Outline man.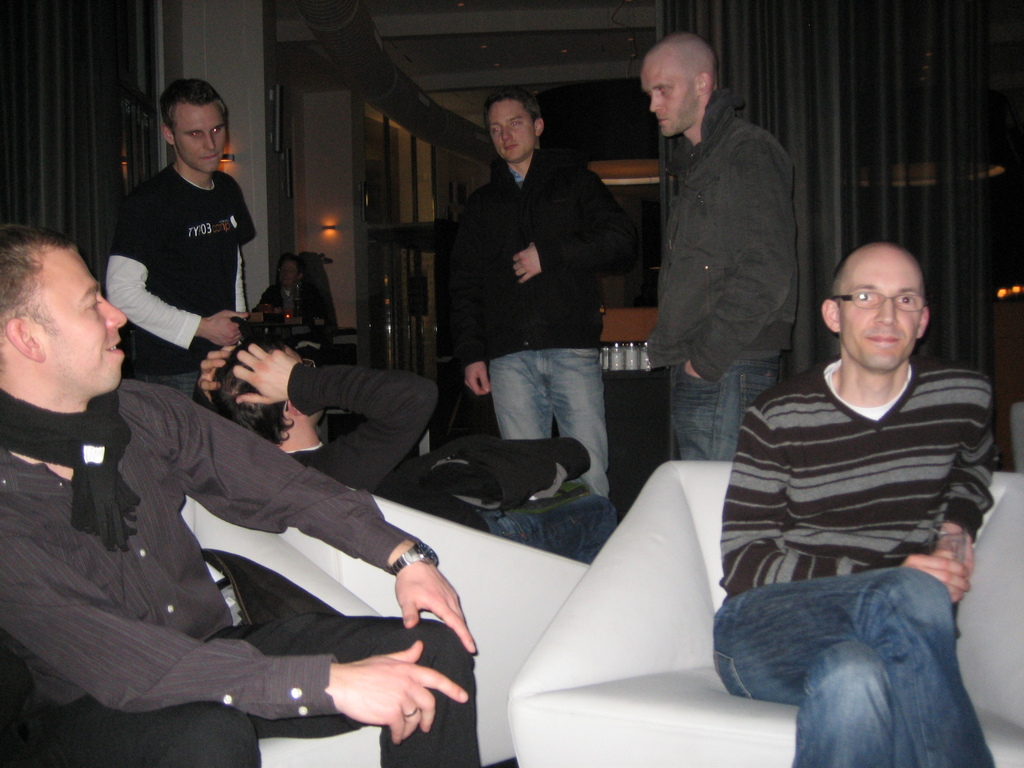
Outline: (left=639, top=35, right=797, bottom=458).
